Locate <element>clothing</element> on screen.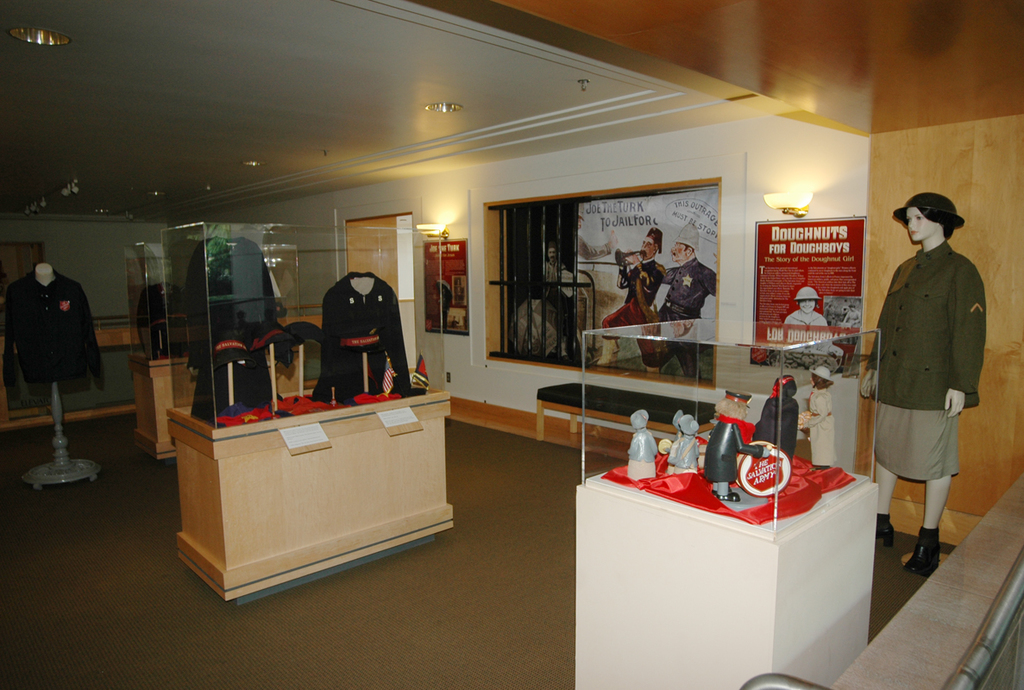
On screen at locate(802, 386, 837, 467).
